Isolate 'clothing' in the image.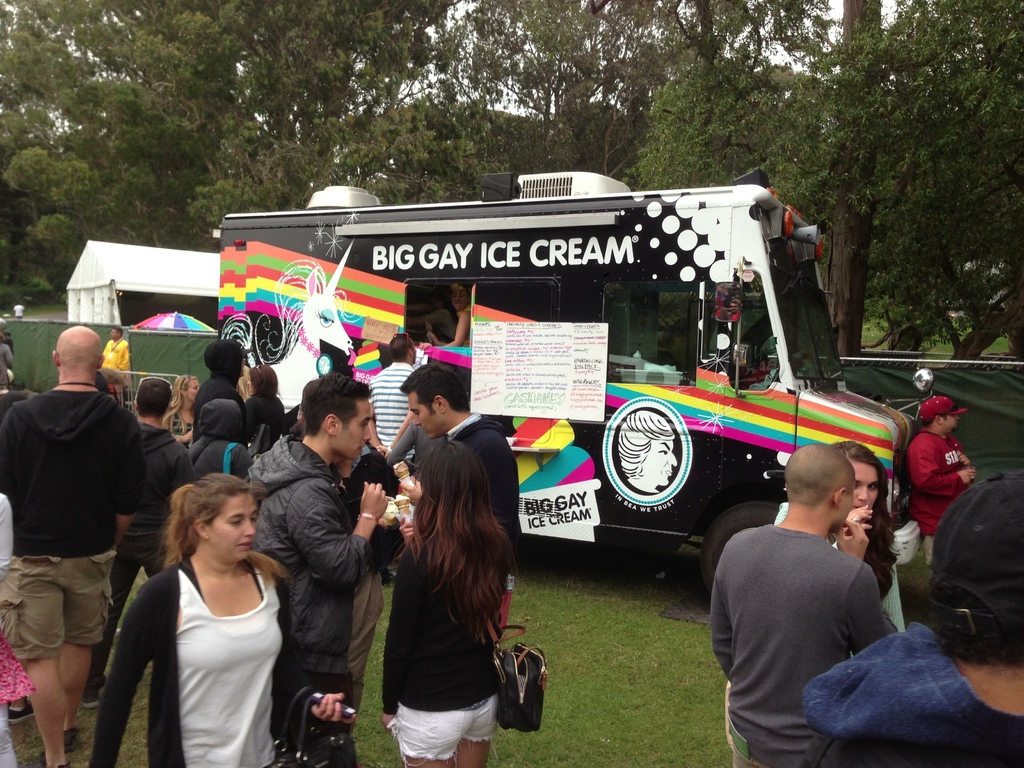
Isolated region: detection(434, 418, 521, 545).
